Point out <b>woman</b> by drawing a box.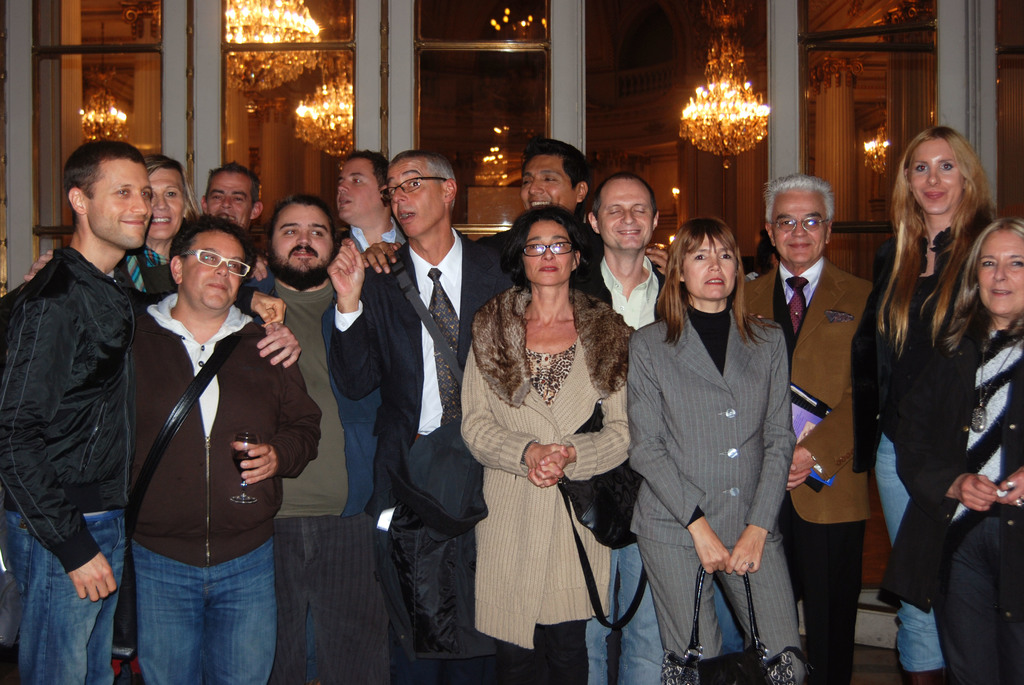
left=895, top=217, right=1023, bottom=684.
